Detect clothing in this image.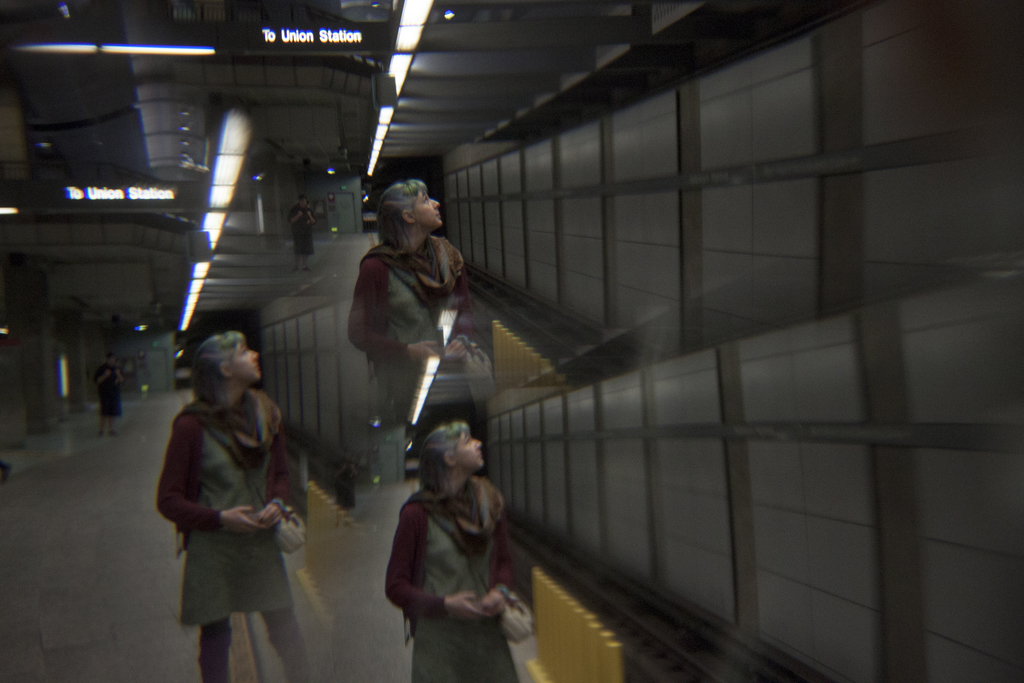
Detection: 386,475,513,682.
